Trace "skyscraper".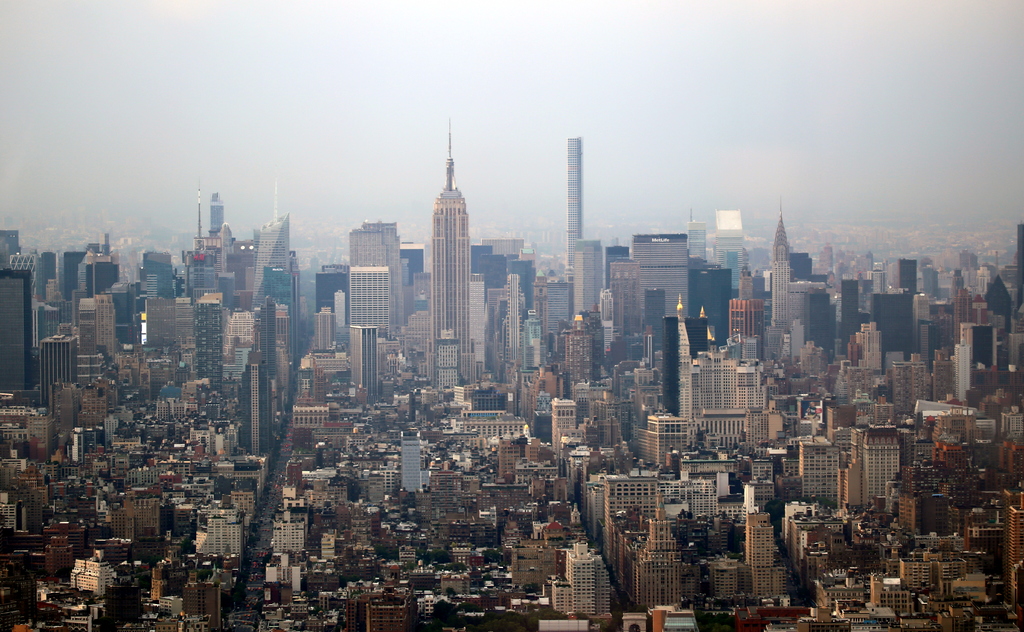
Traced to 401,423,435,494.
